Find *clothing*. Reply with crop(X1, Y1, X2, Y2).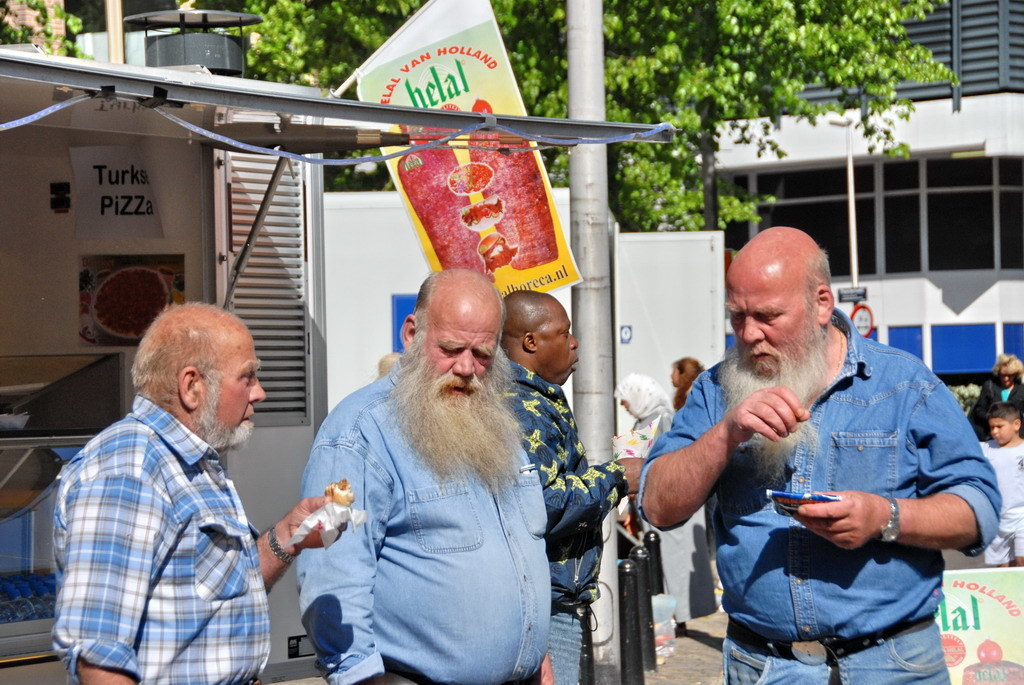
crop(640, 311, 979, 642).
